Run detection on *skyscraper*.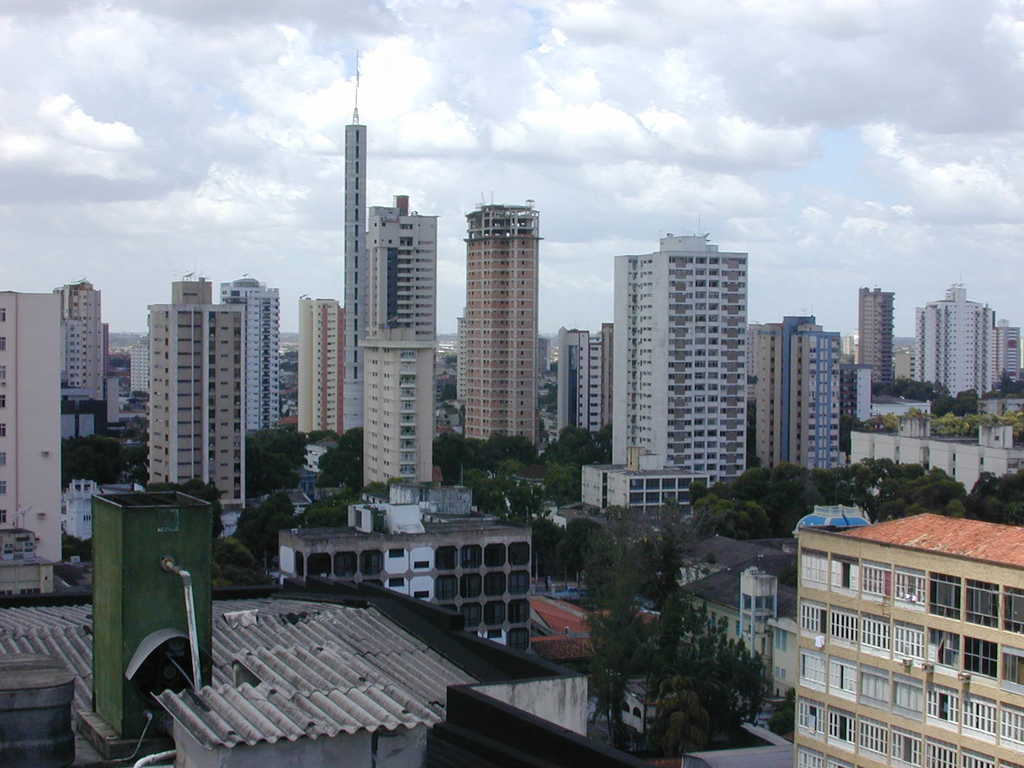
Result: <box>435,166,561,492</box>.
